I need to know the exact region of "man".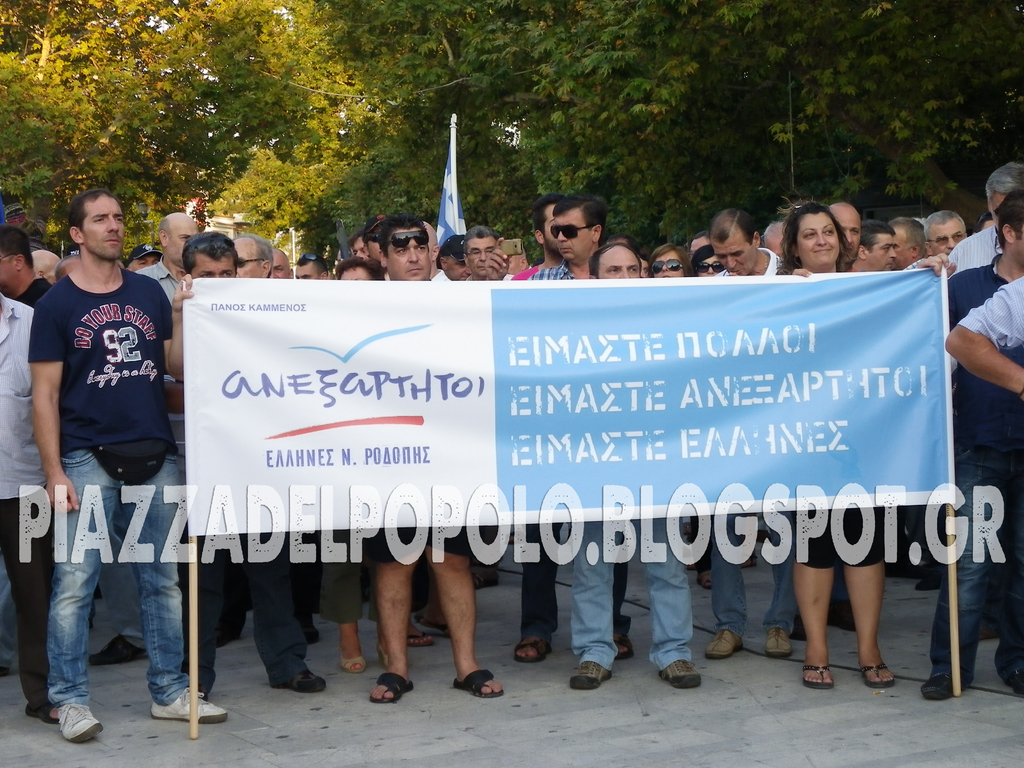
Region: bbox(884, 212, 954, 593).
